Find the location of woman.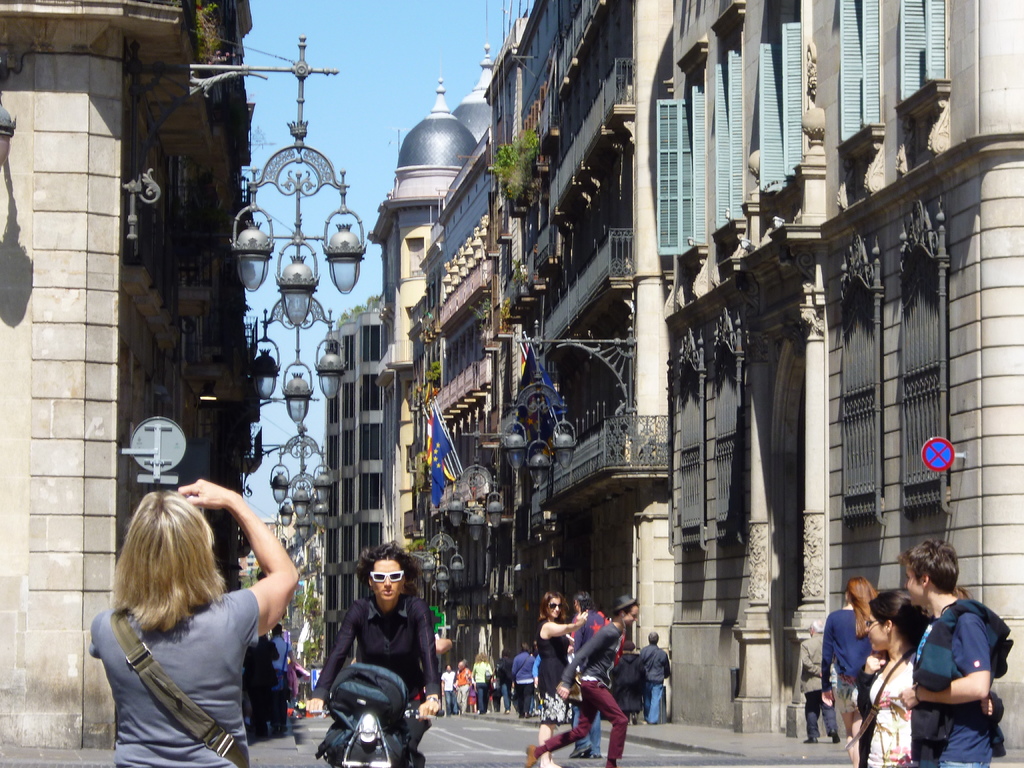
Location: <box>816,576,880,767</box>.
